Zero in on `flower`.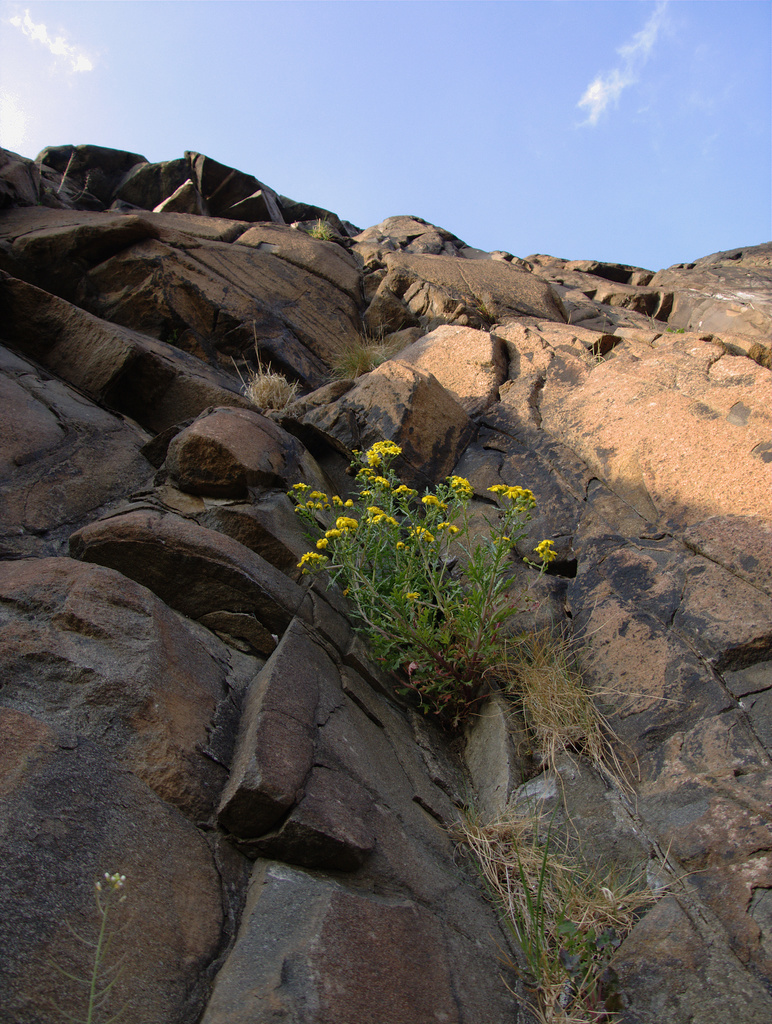
Zeroed in: {"left": 336, "top": 511, "right": 358, "bottom": 532}.
